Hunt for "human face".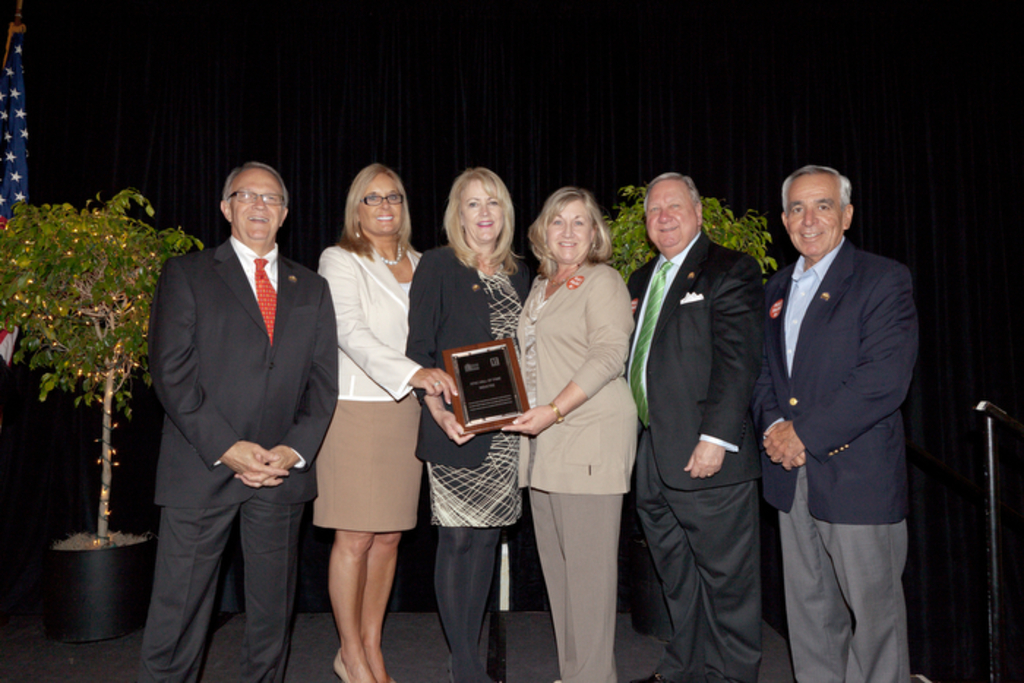
Hunted down at bbox=[787, 170, 846, 253].
